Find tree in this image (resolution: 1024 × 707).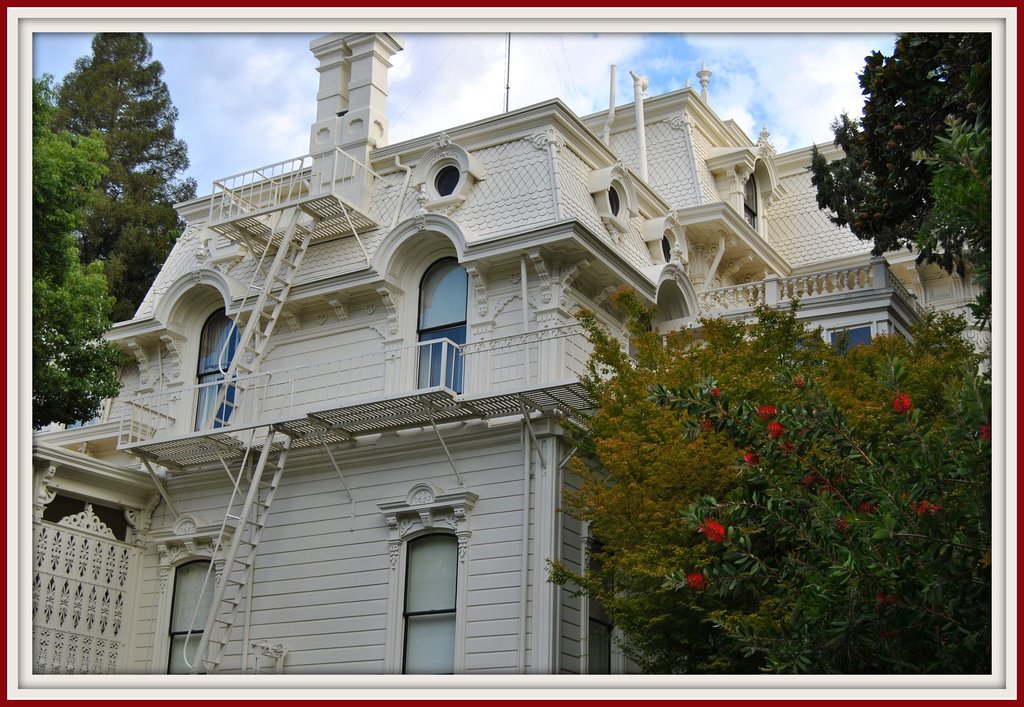
locate(47, 22, 206, 323).
